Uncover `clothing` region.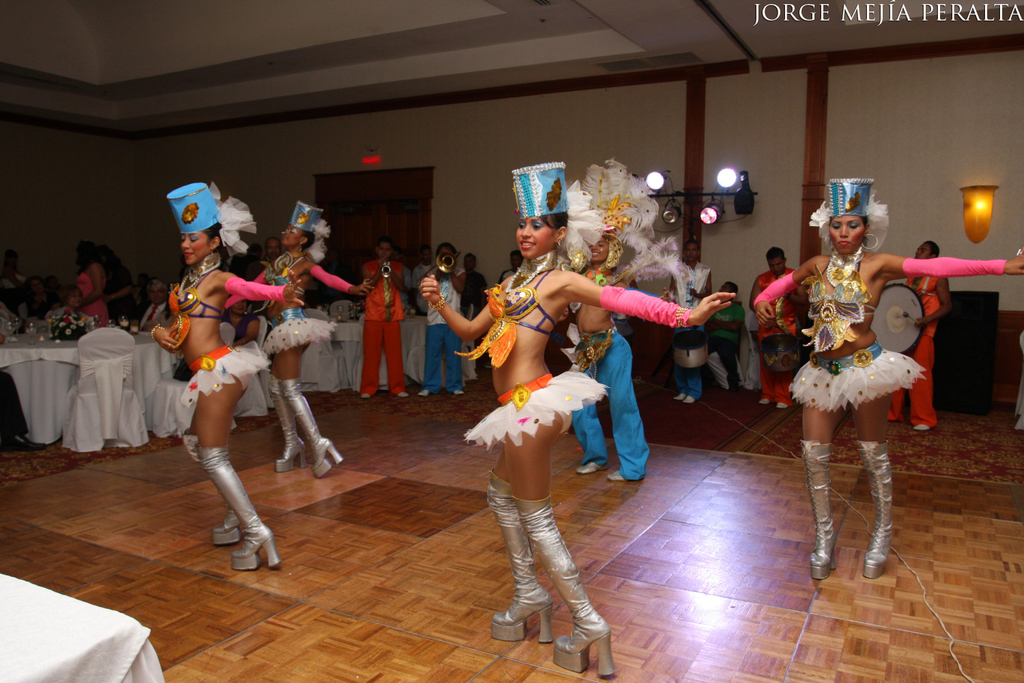
Uncovered: bbox=[464, 368, 607, 453].
